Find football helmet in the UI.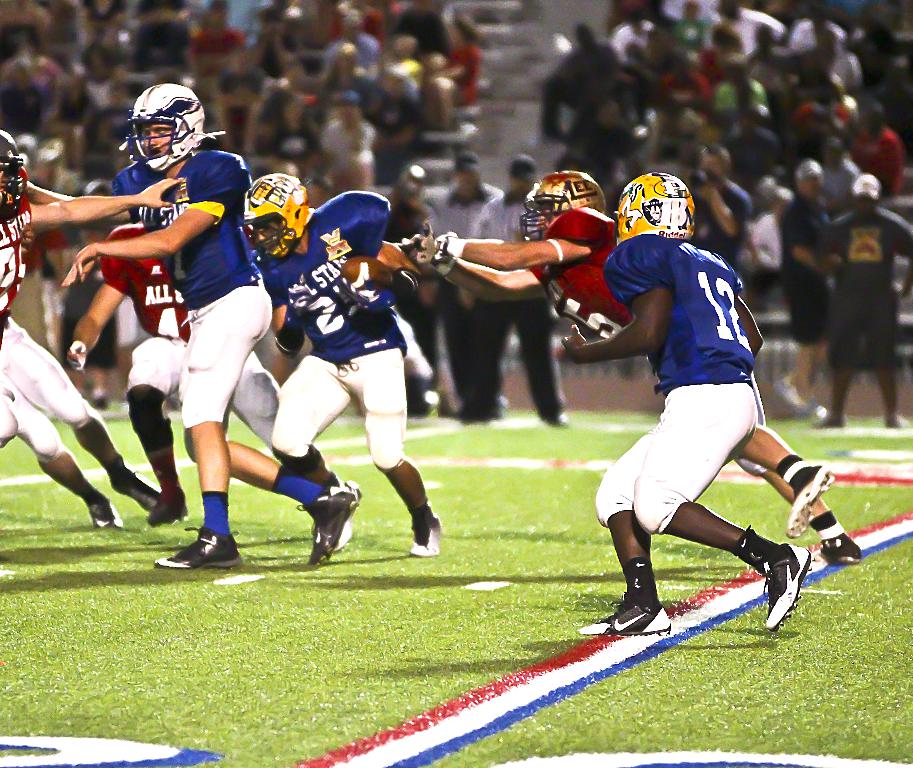
UI element at locate(0, 124, 30, 226).
